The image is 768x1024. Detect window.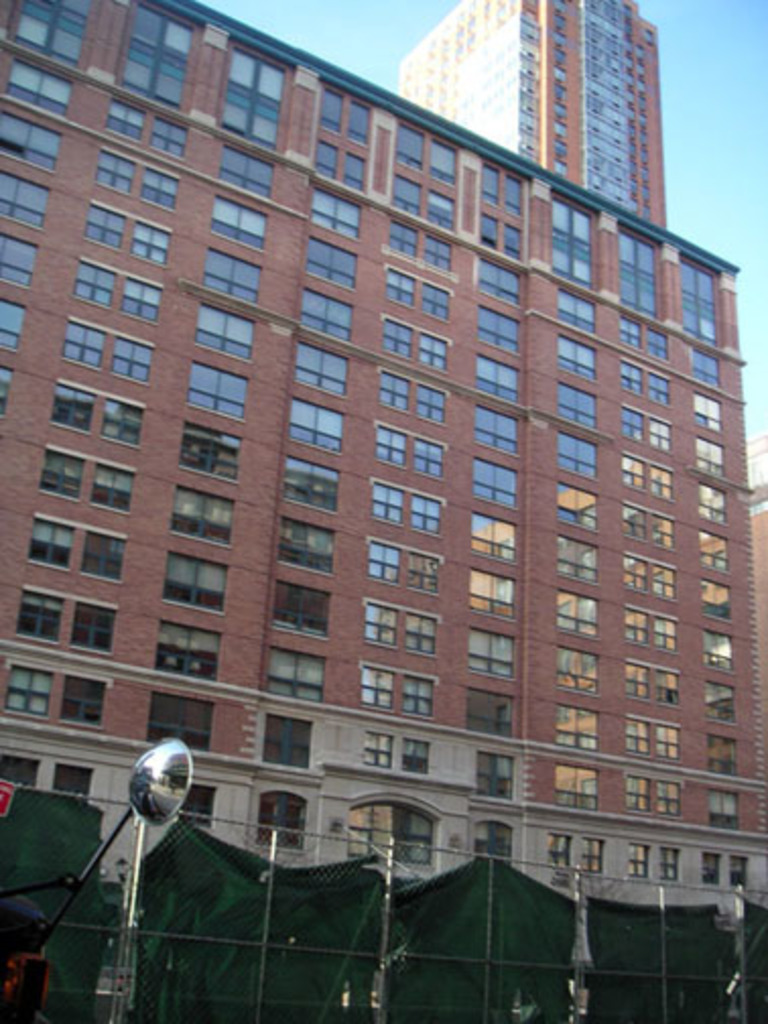
Detection: bbox(408, 616, 435, 646).
